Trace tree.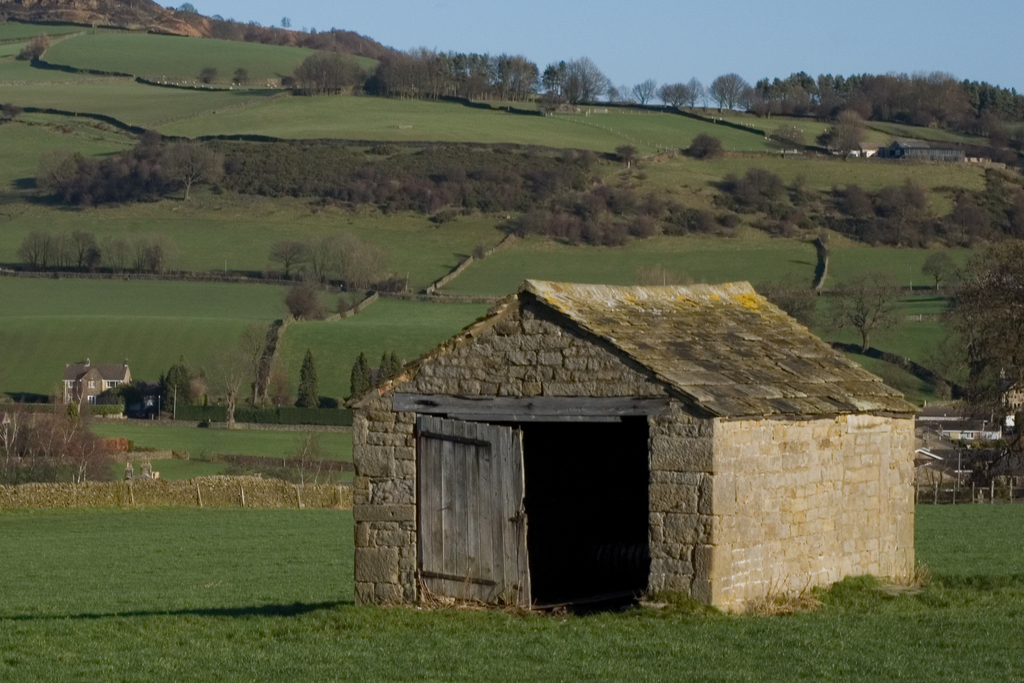
Traced to {"x1": 755, "y1": 278, "x2": 824, "y2": 329}.
